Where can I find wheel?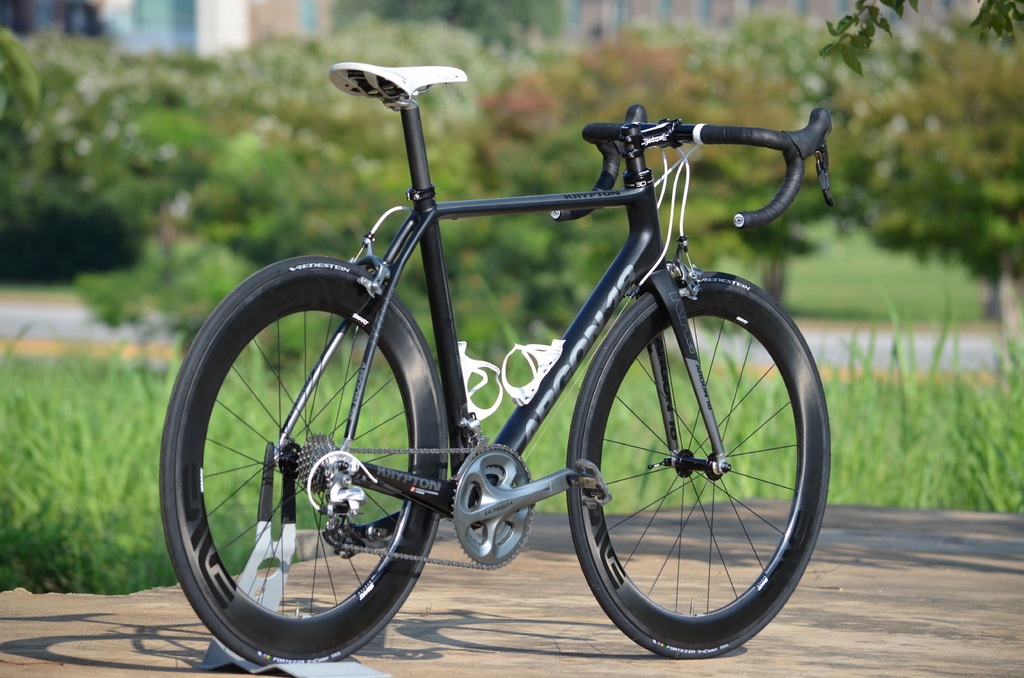
You can find it at {"x1": 159, "y1": 252, "x2": 447, "y2": 661}.
